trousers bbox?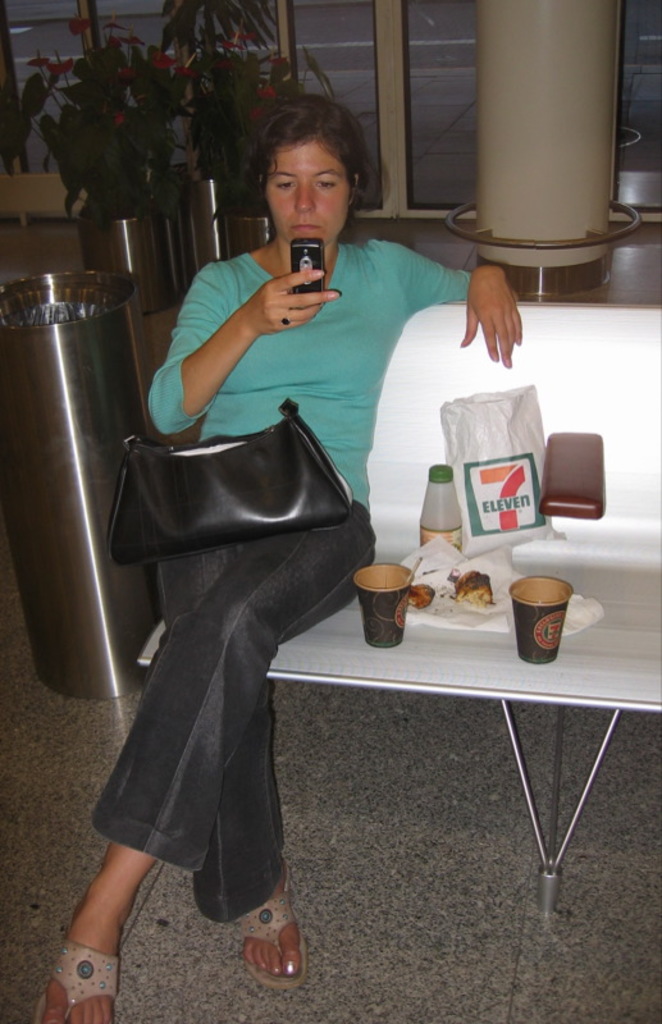
bbox=(90, 504, 374, 927)
